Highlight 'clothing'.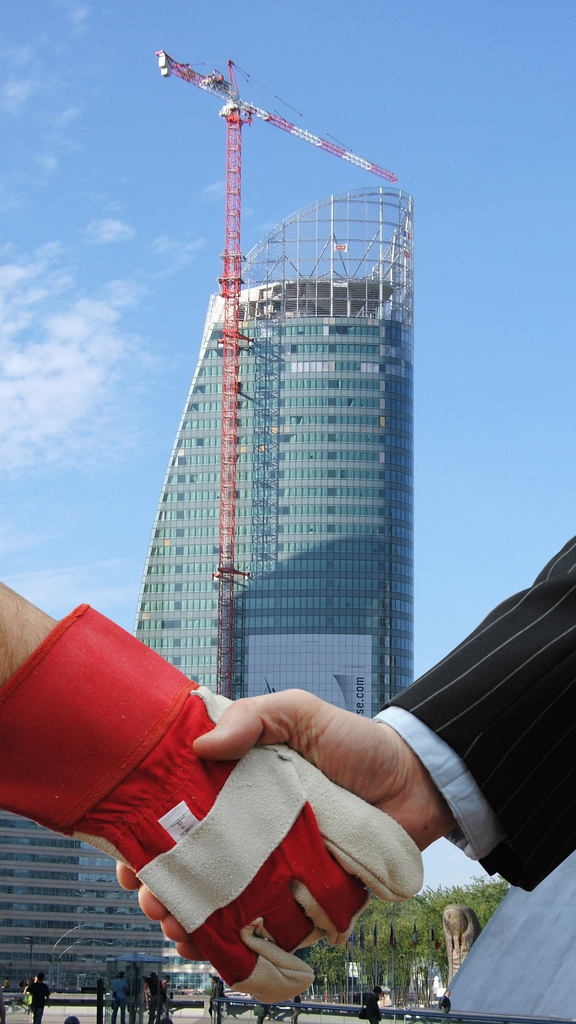
Highlighted region: bbox(144, 977, 168, 1016).
